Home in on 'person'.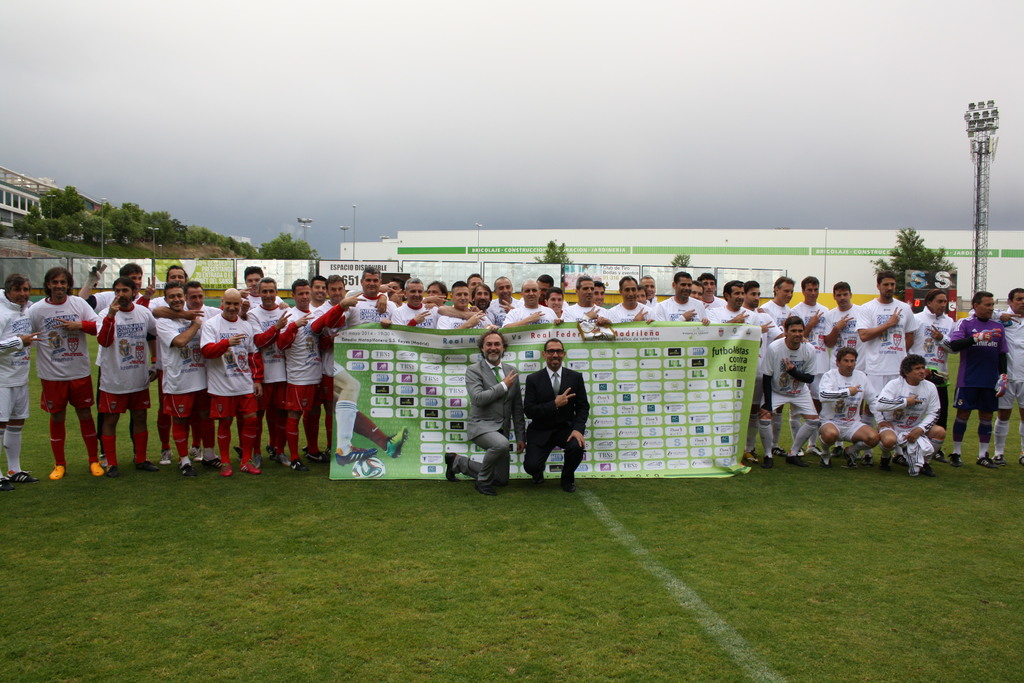
Homed in at box=[858, 273, 919, 441].
